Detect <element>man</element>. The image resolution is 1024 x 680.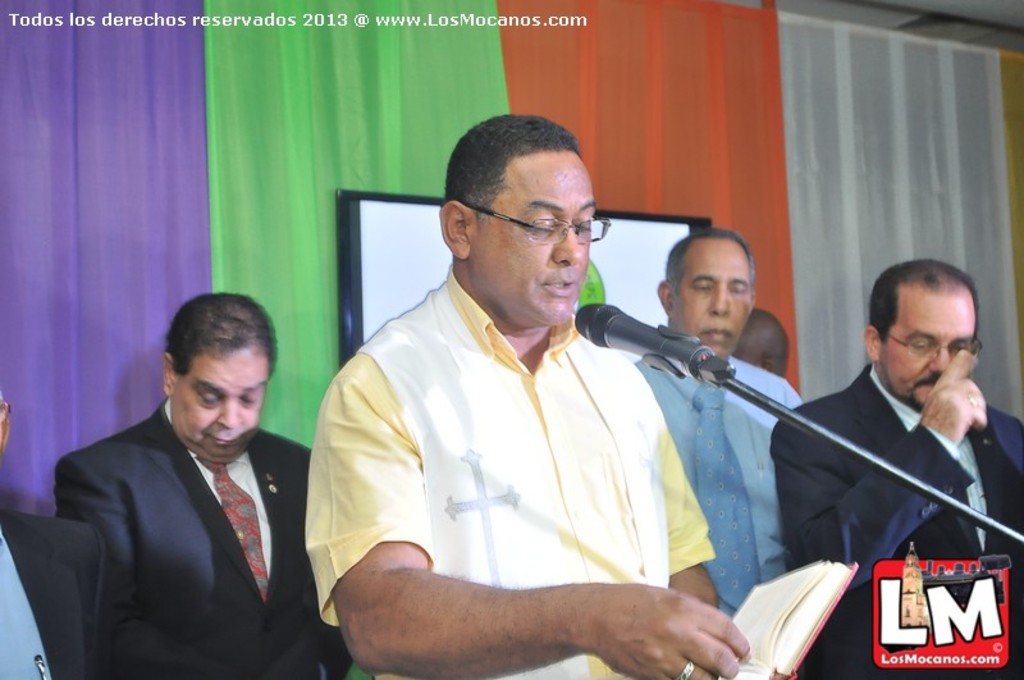
bbox=(38, 284, 333, 672).
